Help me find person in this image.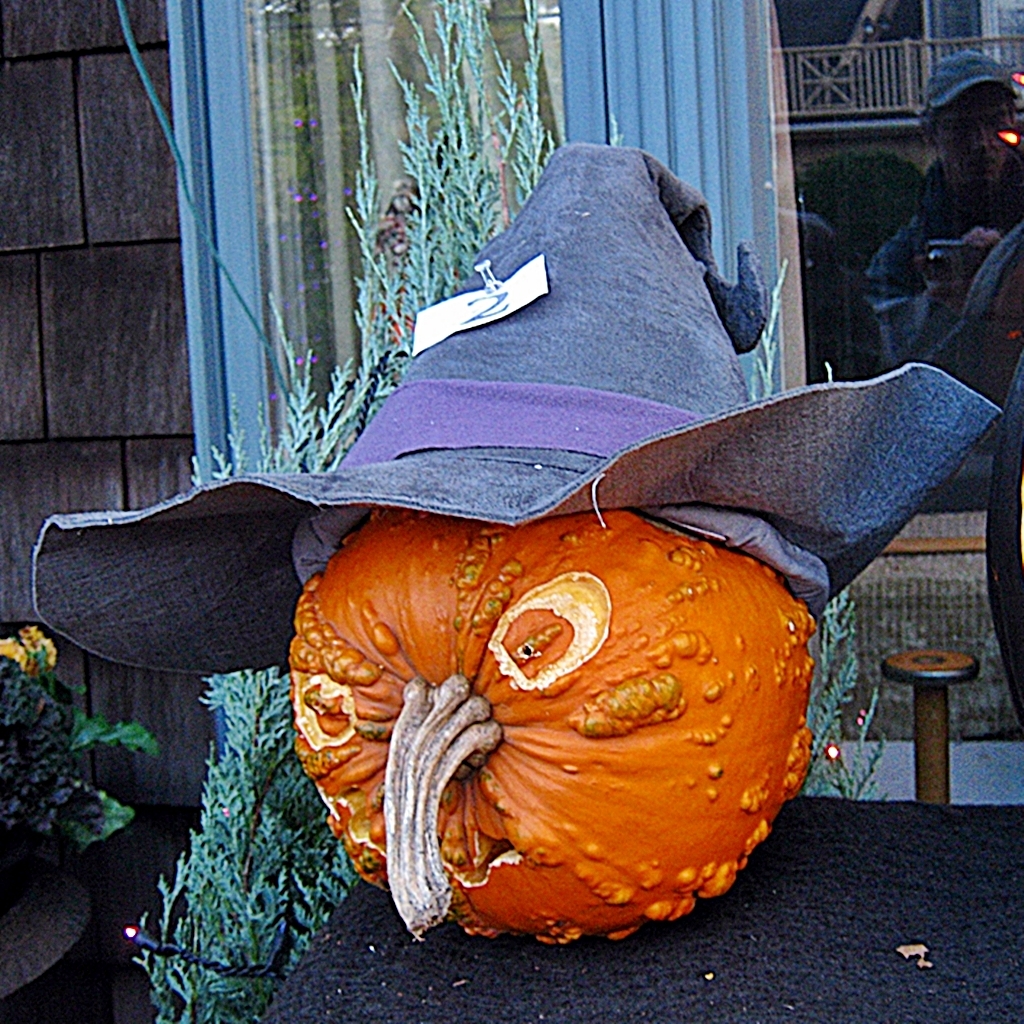
Found it: box(870, 49, 1020, 368).
